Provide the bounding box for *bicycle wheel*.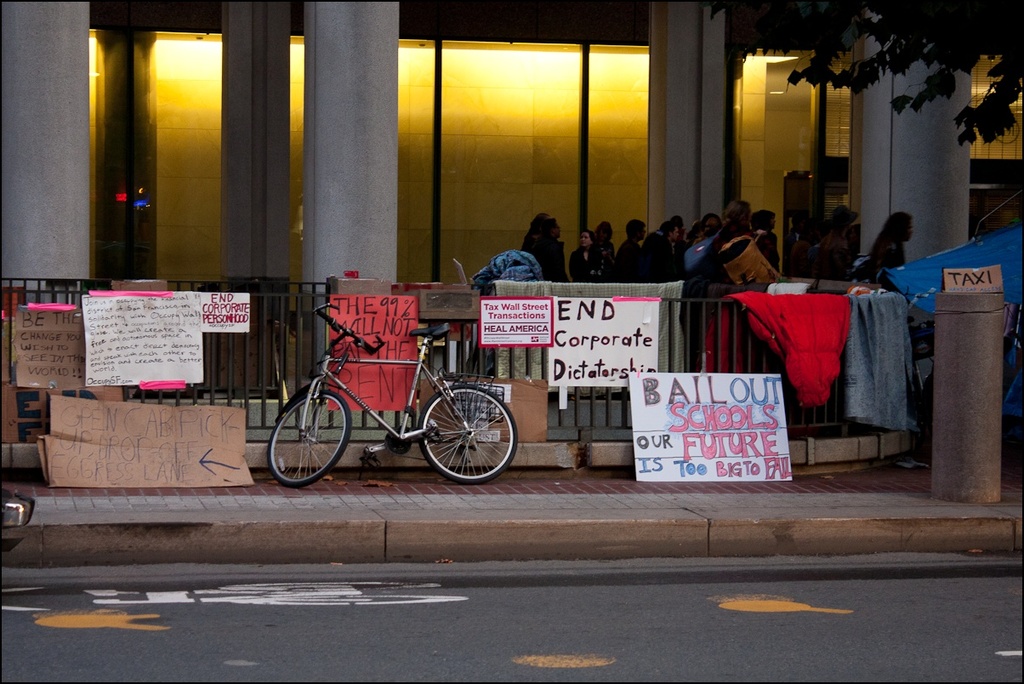
x1=420, y1=378, x2=521, y2=482.
